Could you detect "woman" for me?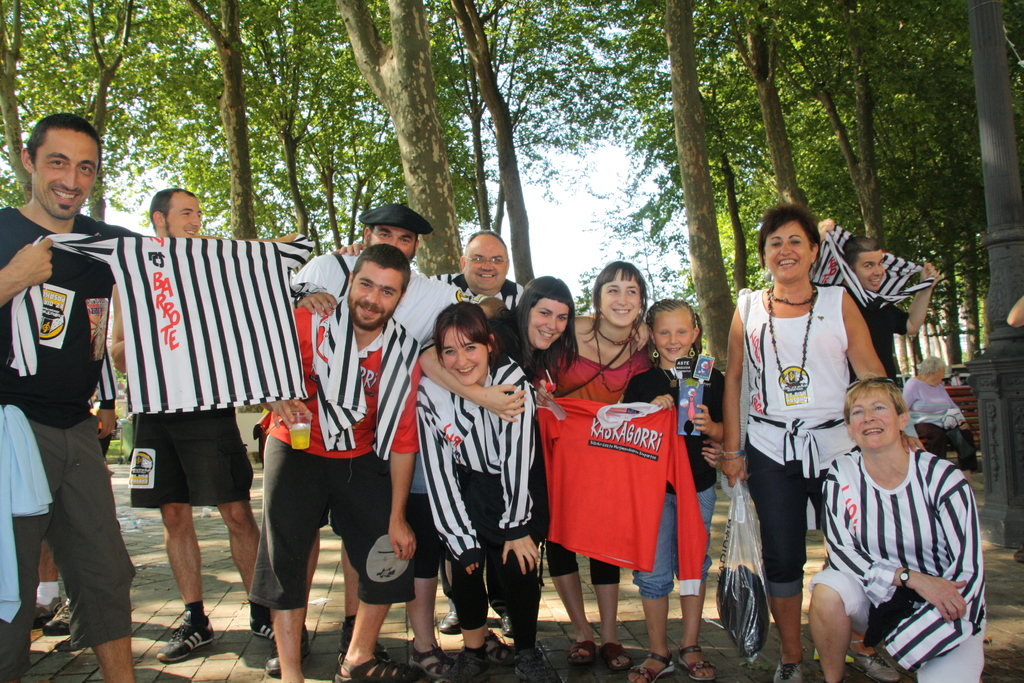
Detection result: bbox=[422, 272, 579, 663].
